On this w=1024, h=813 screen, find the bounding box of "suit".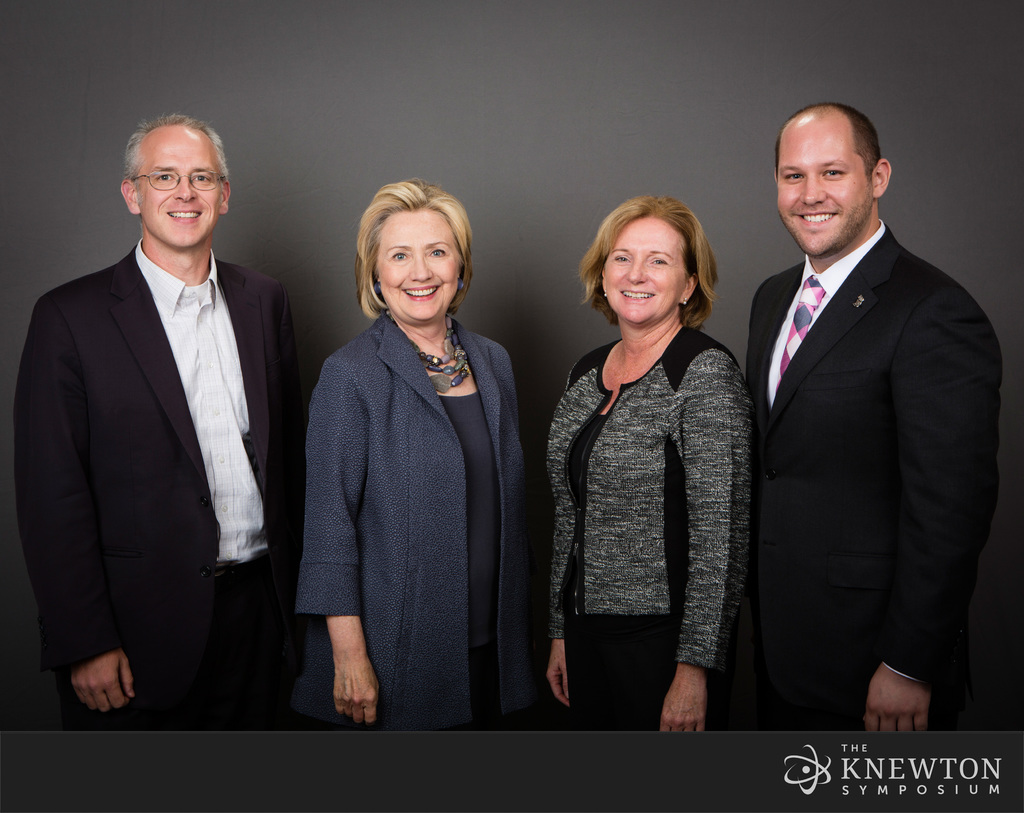
Bounding box: crop(35, 106, 296, 755).
